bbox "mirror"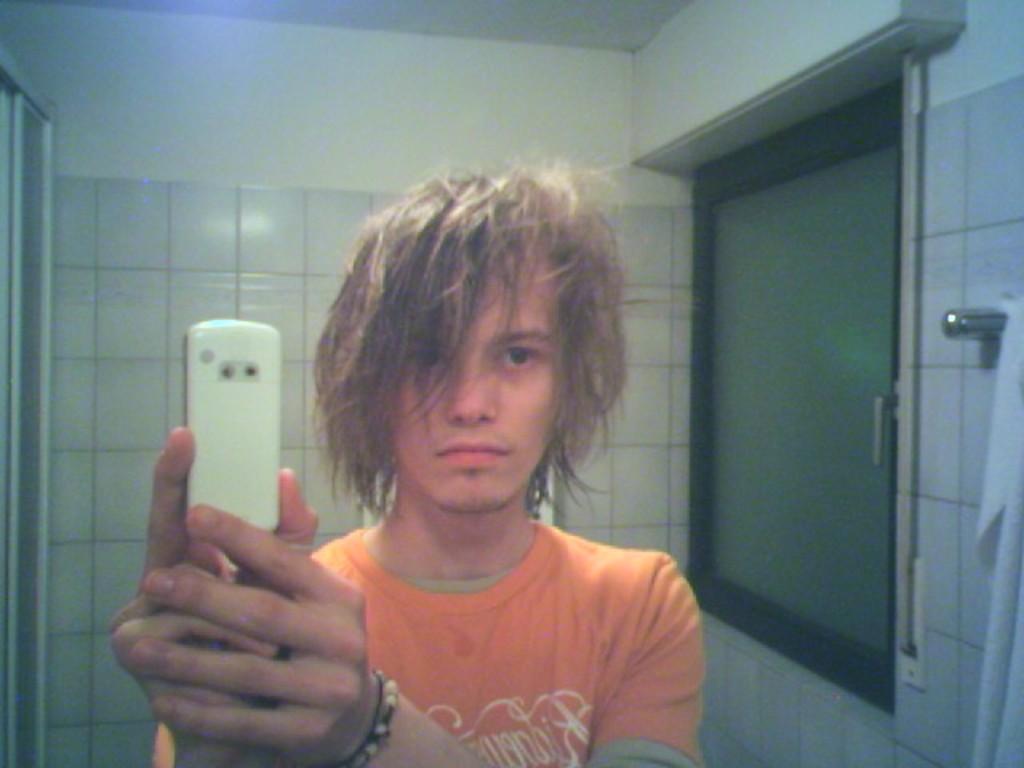
0 0 1022 766
